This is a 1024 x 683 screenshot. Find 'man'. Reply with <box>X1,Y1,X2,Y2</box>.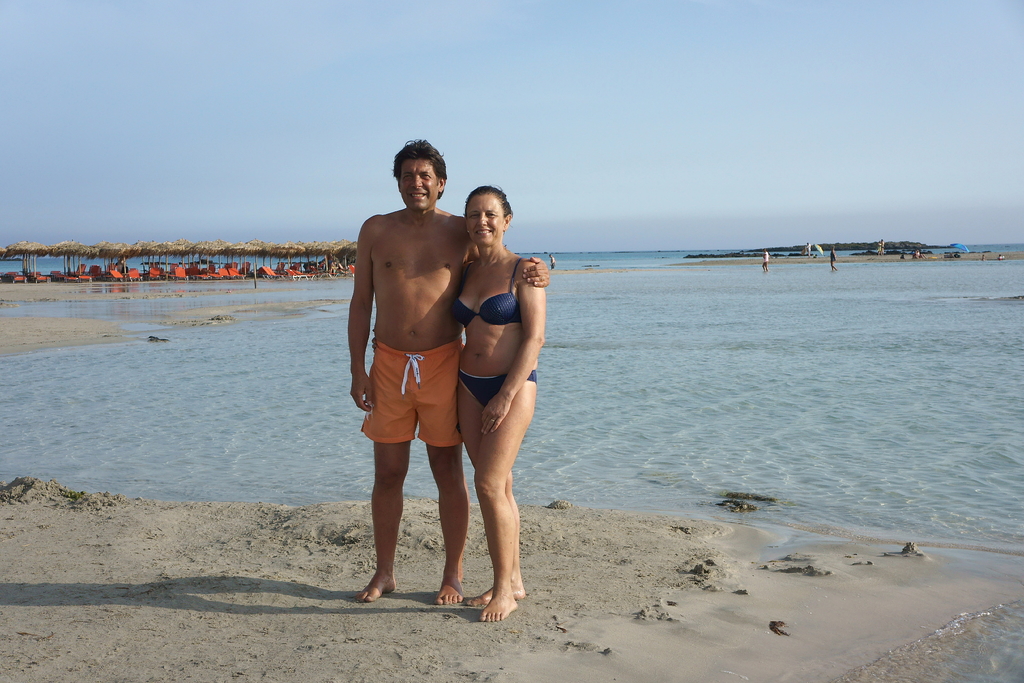
<box>347,135,548,606</box>.
